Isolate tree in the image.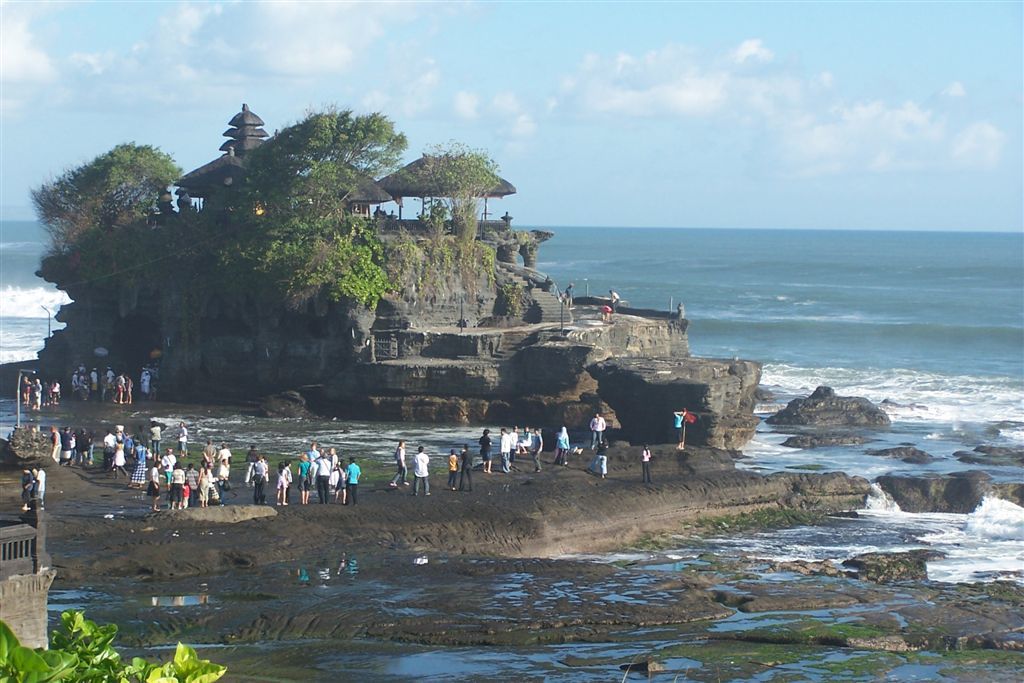
Isolated region: [left=0, top=611, right=230, bottom=682].
